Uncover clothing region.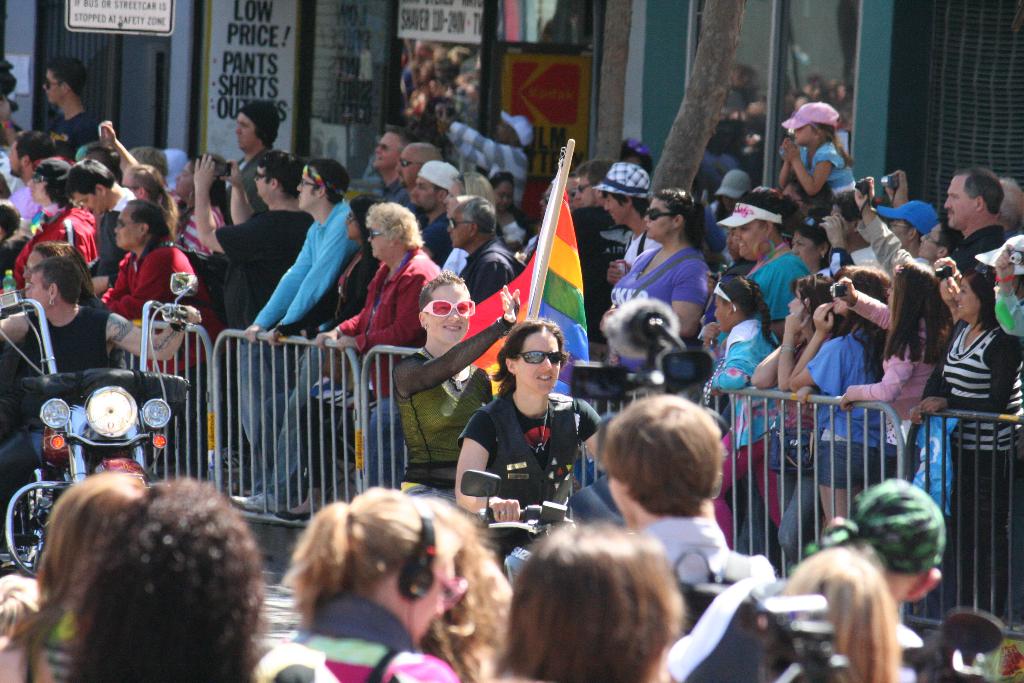
Uncovered: box(746, 249, 817, 318).
